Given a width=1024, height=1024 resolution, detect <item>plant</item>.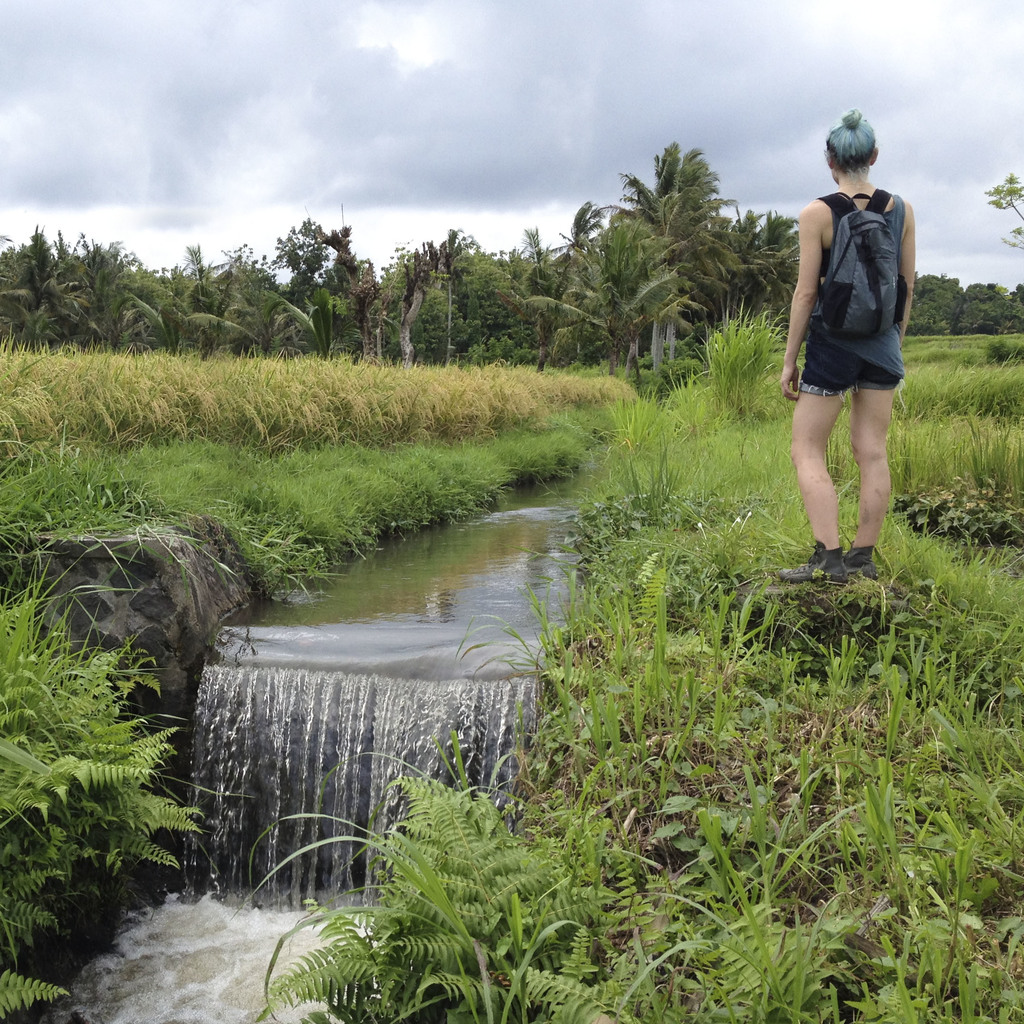
<box>1,580,203,1022</box>.
